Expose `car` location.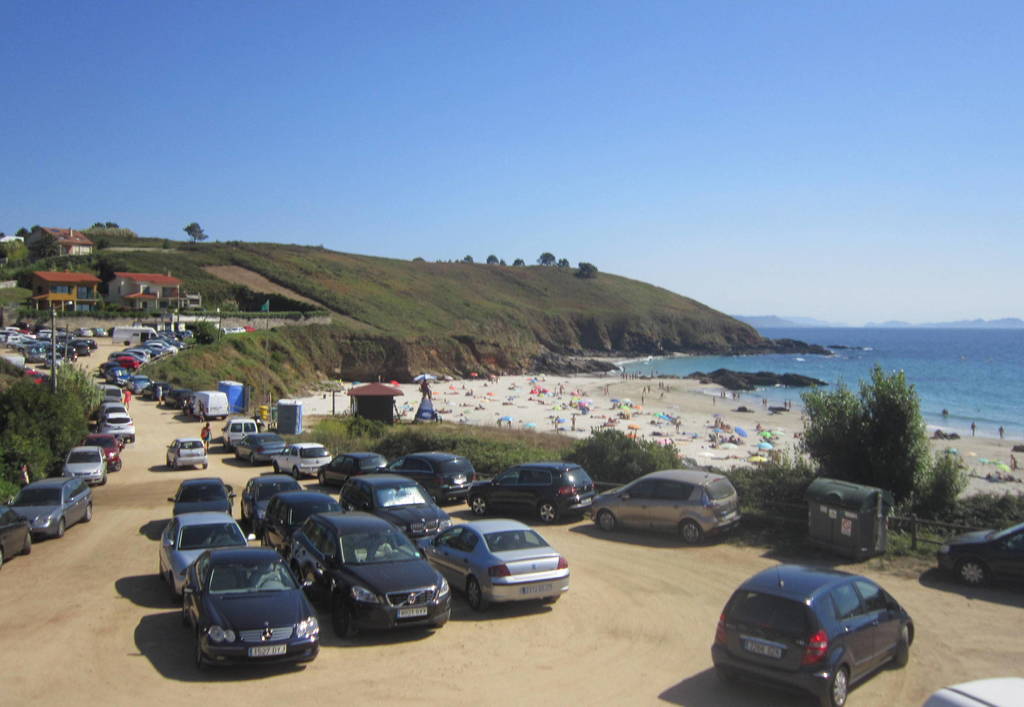
Exposed at bbox=[938, 521, 1023, 589].
